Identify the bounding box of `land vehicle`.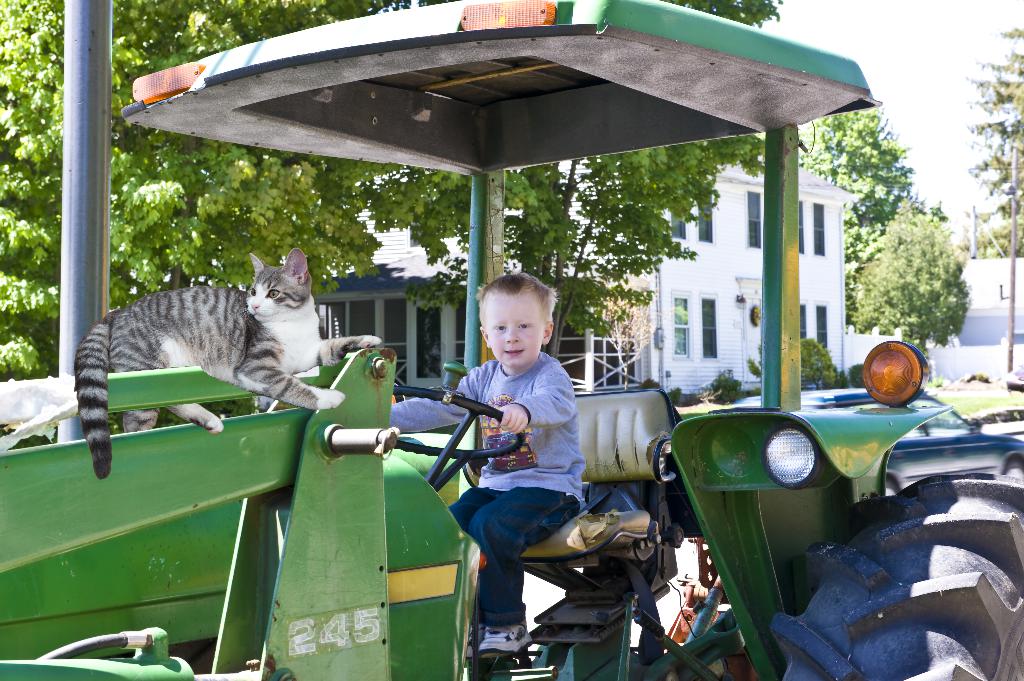
left=0, top=0, right=1023, bottom=678.
